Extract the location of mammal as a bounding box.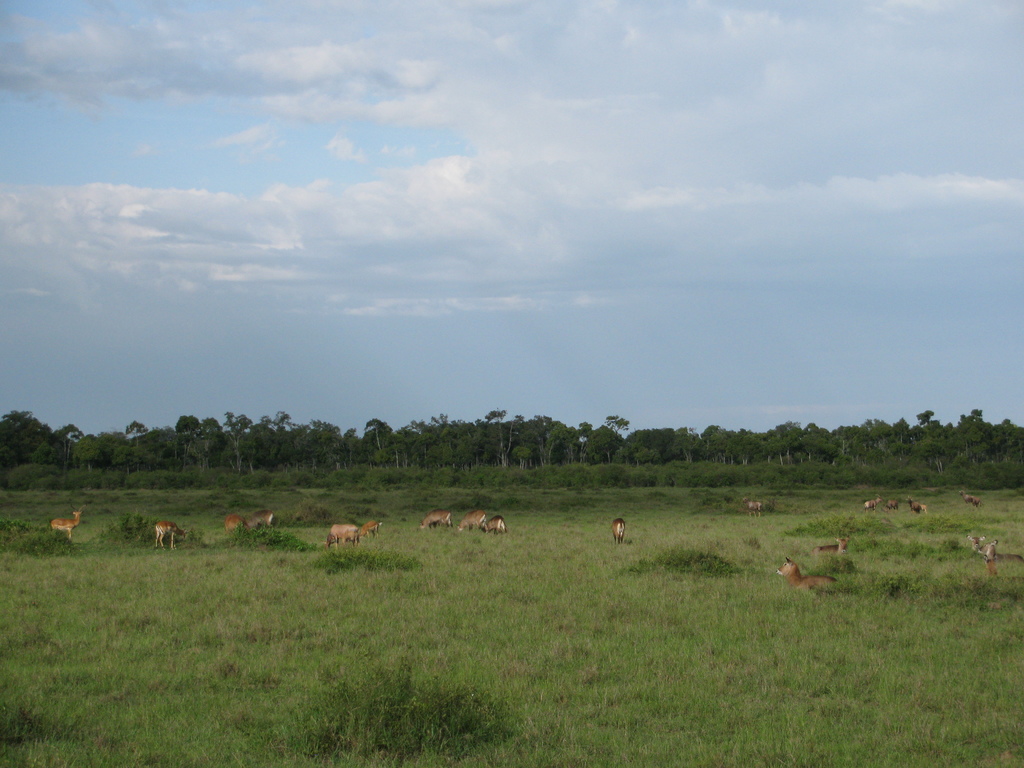
450, 504, 489, 533.
